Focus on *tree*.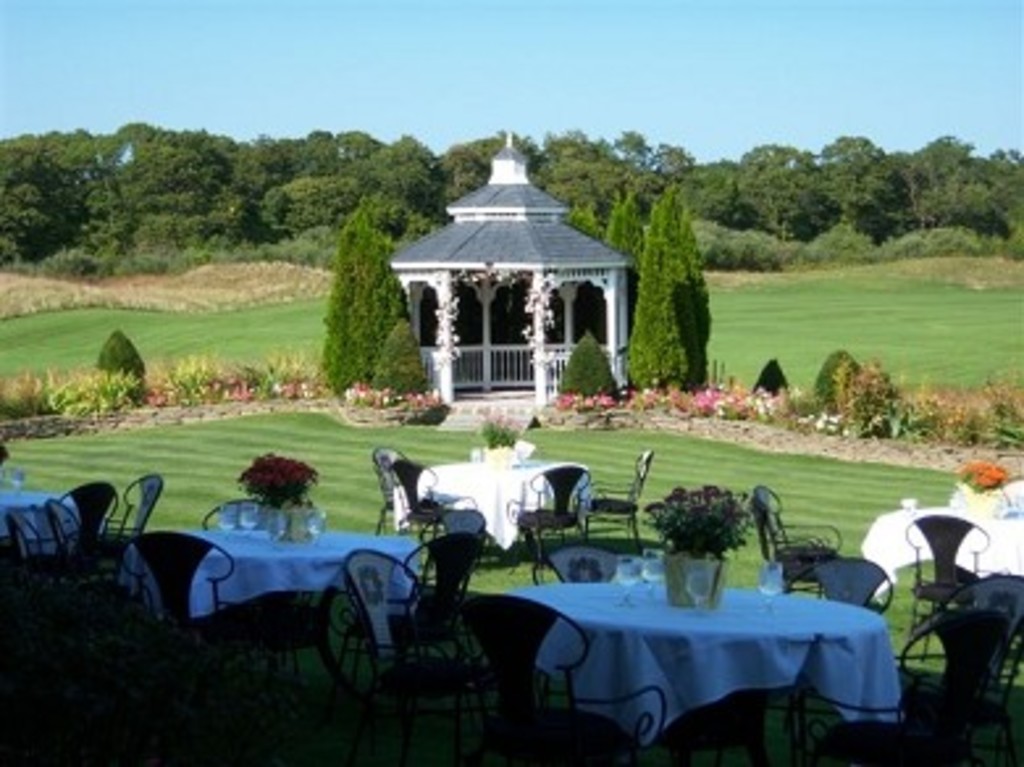
Focused at [left=315, top=192, right=415, bottom=402].
